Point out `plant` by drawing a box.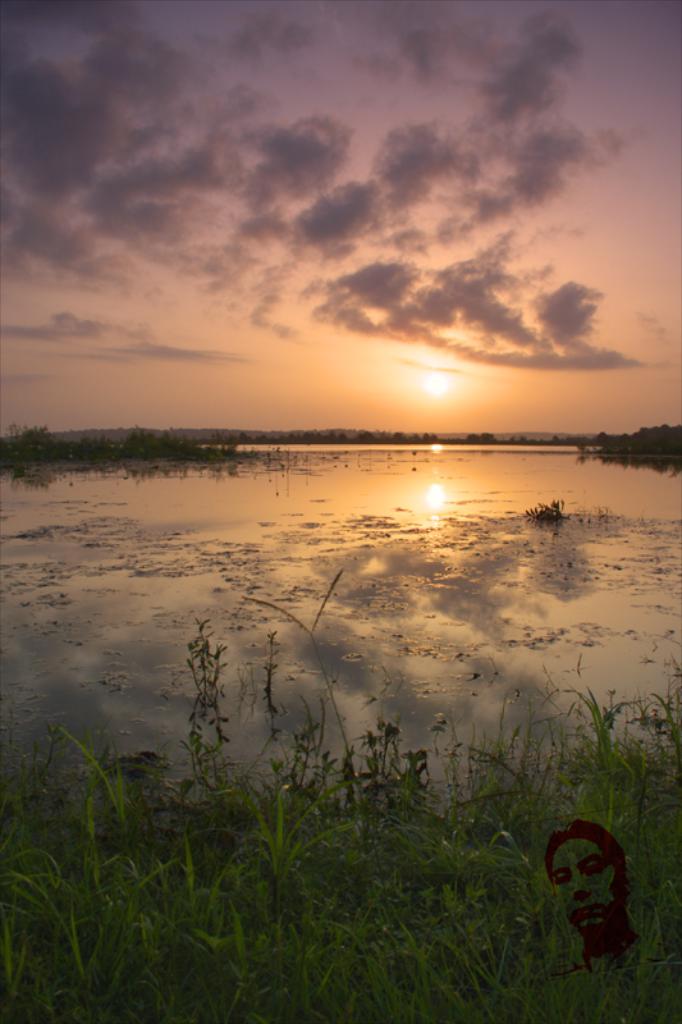
l=142, t=594, r=279, b=827.
